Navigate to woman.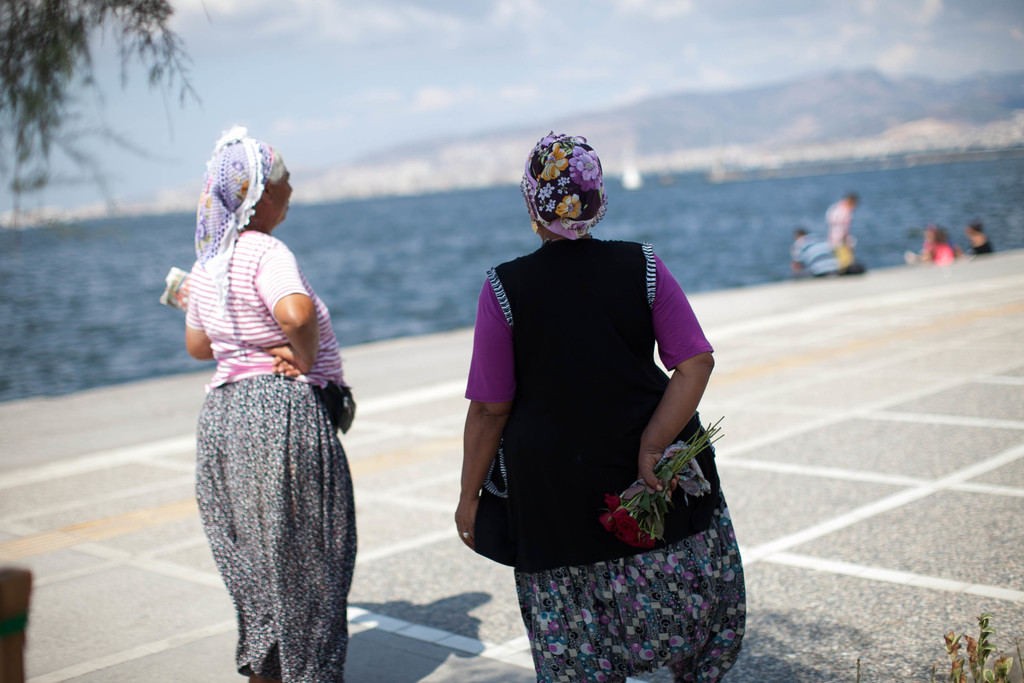
Navigation target: (159, 133, 373, 682).
